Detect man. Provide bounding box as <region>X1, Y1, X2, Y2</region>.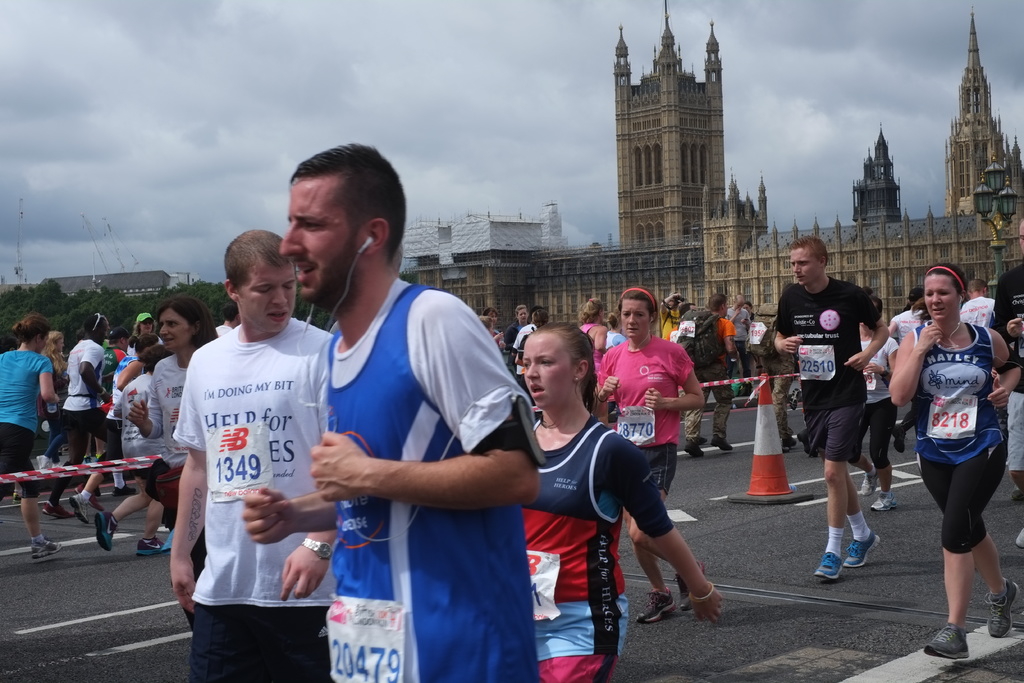
<region>661, 292, 684, 342</region>.
